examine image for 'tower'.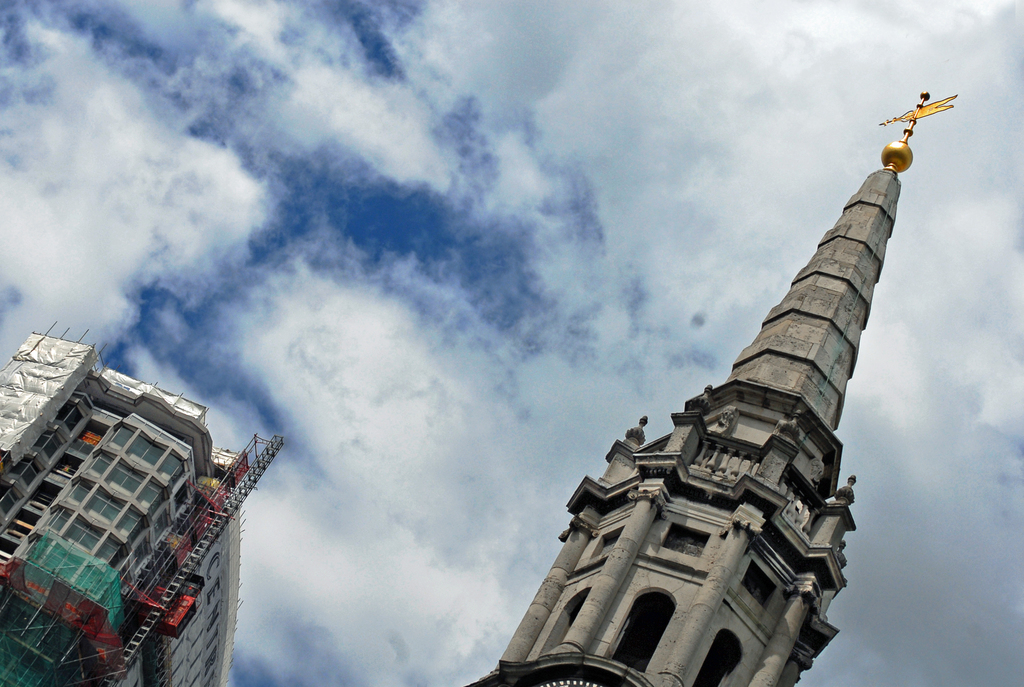
Examination result: (left=0, top=338, right=280, bottom=686).
